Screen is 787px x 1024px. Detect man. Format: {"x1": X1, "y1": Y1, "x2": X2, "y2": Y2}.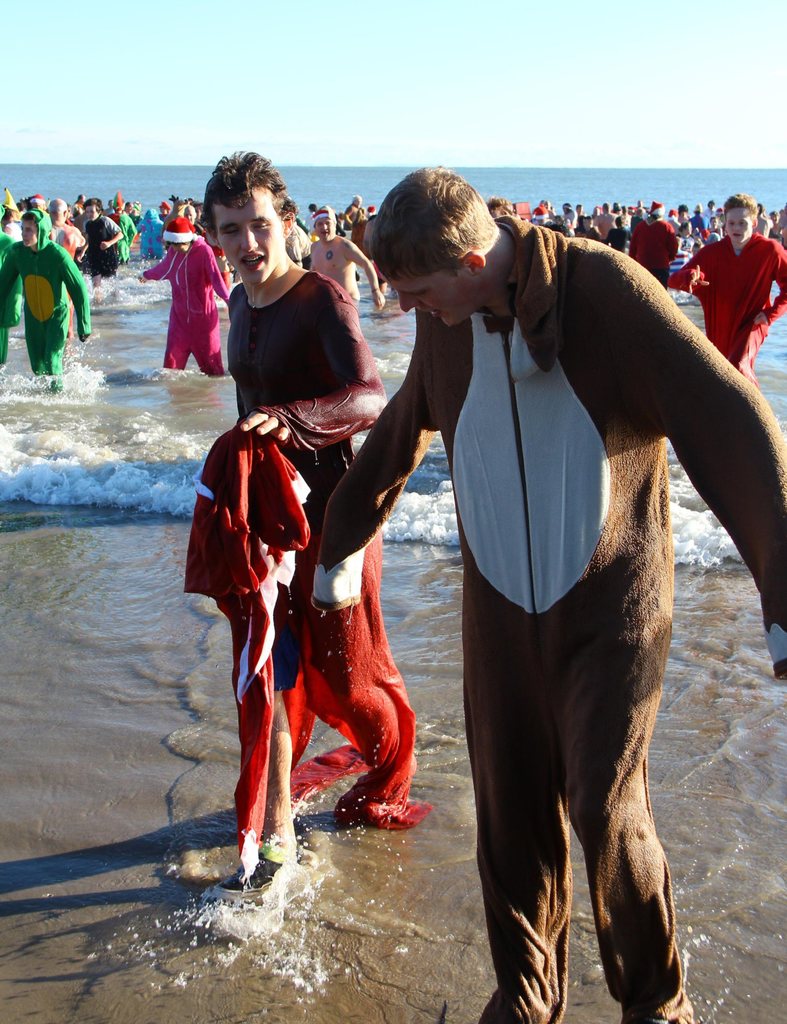
{"x1": 195, "y1": 145, "x2": 433, "y2": 833}.
